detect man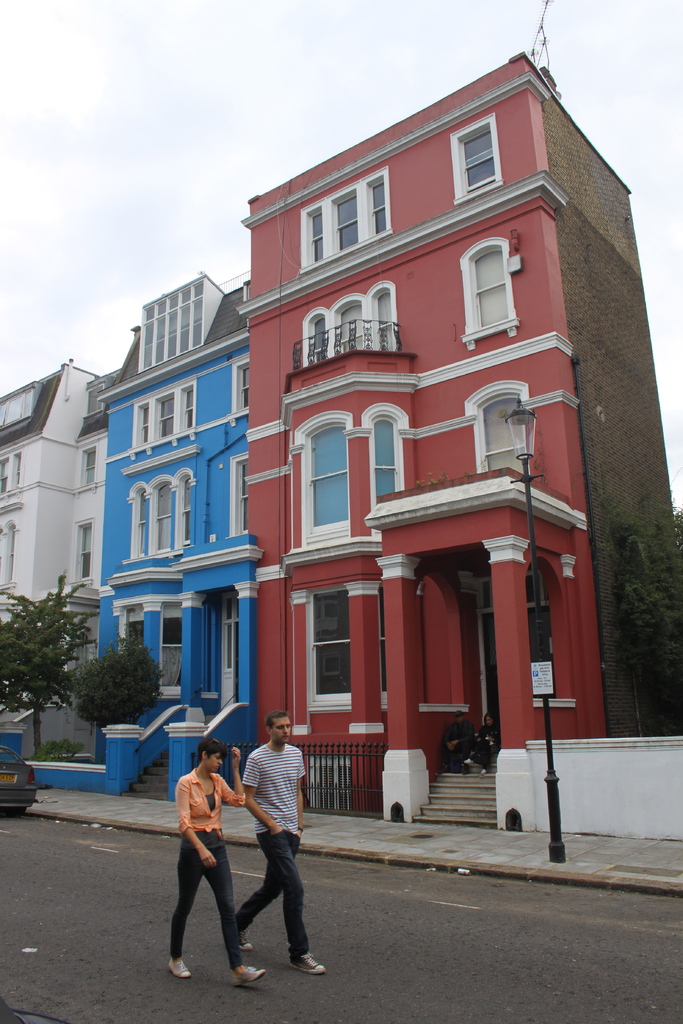
select_region(232, 718, 316, 978)
